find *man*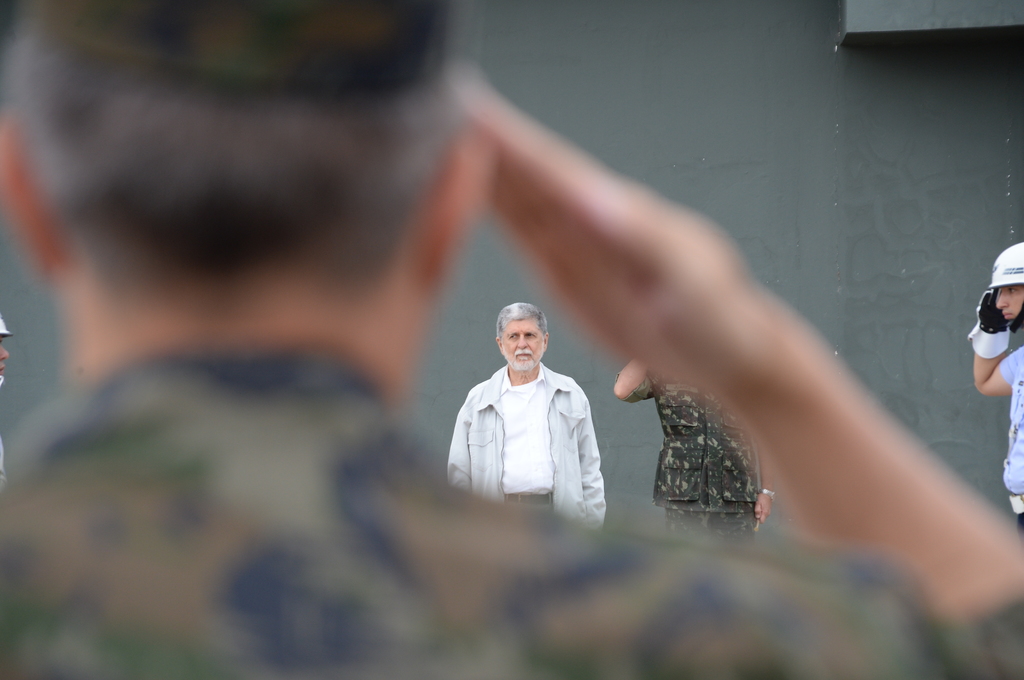
box=[0, 0, 1023, 679]
